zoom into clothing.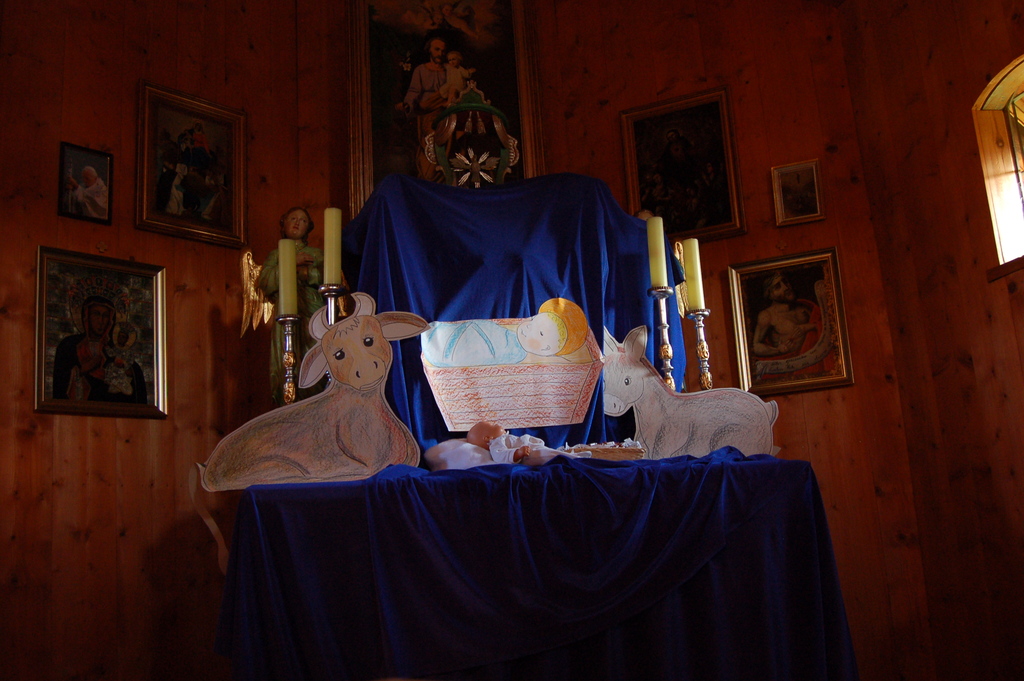
Zoom target: bbox=[47, 298, 150, 403].
